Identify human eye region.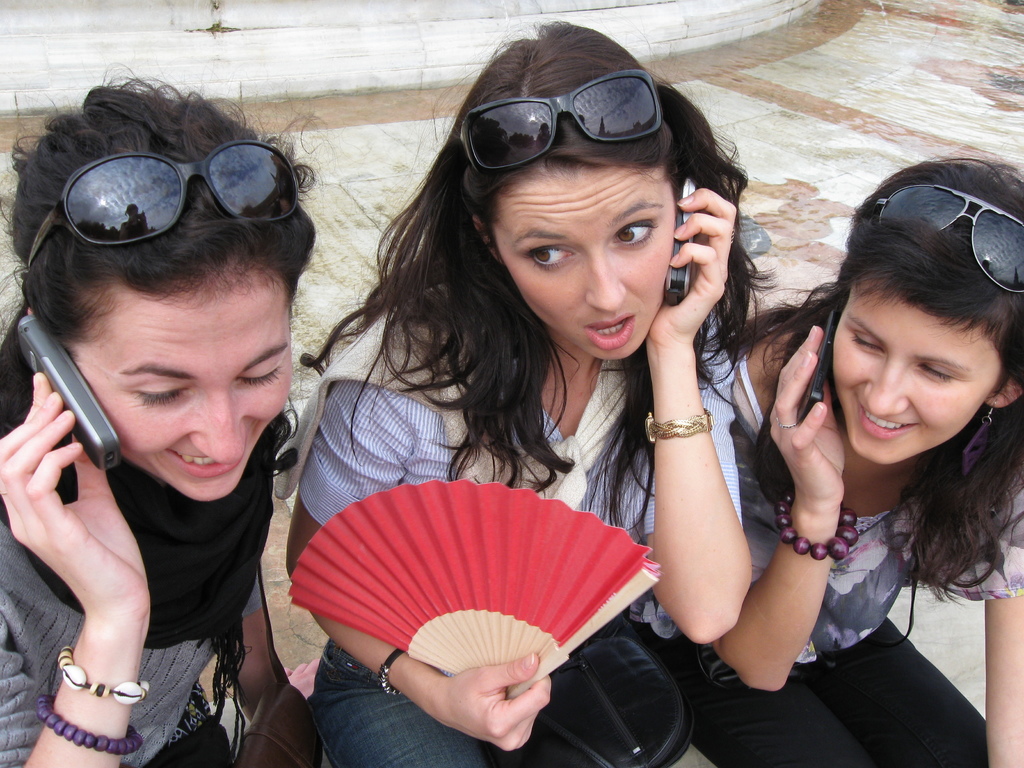
Region: rect(614, 218, 655, 247).
